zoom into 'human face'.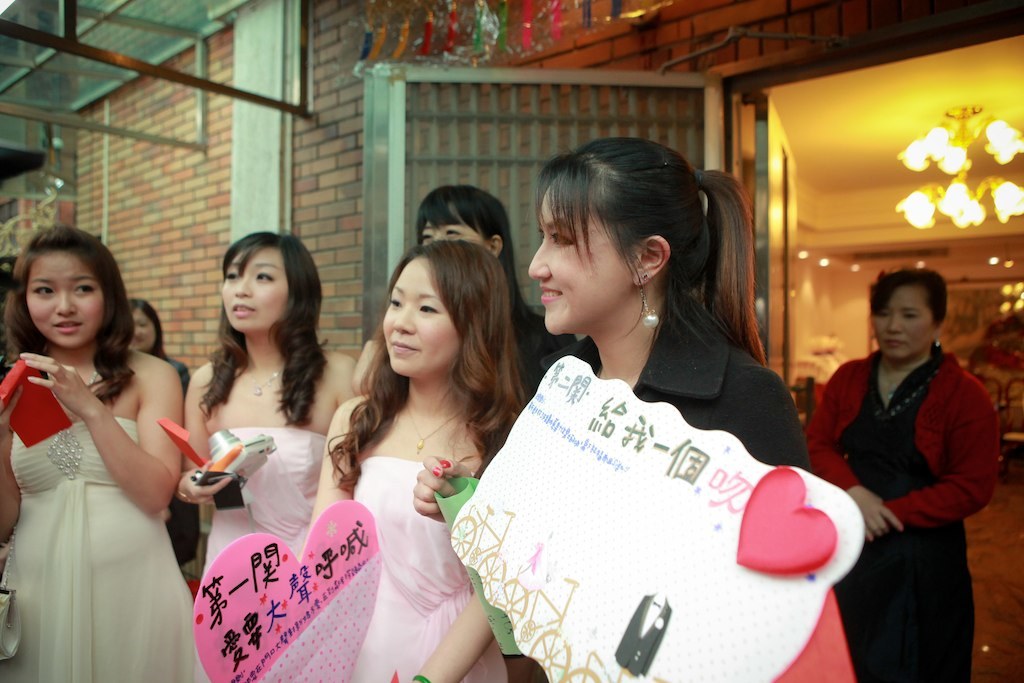
Zoom target: <box>871,283,936,360</box>.
